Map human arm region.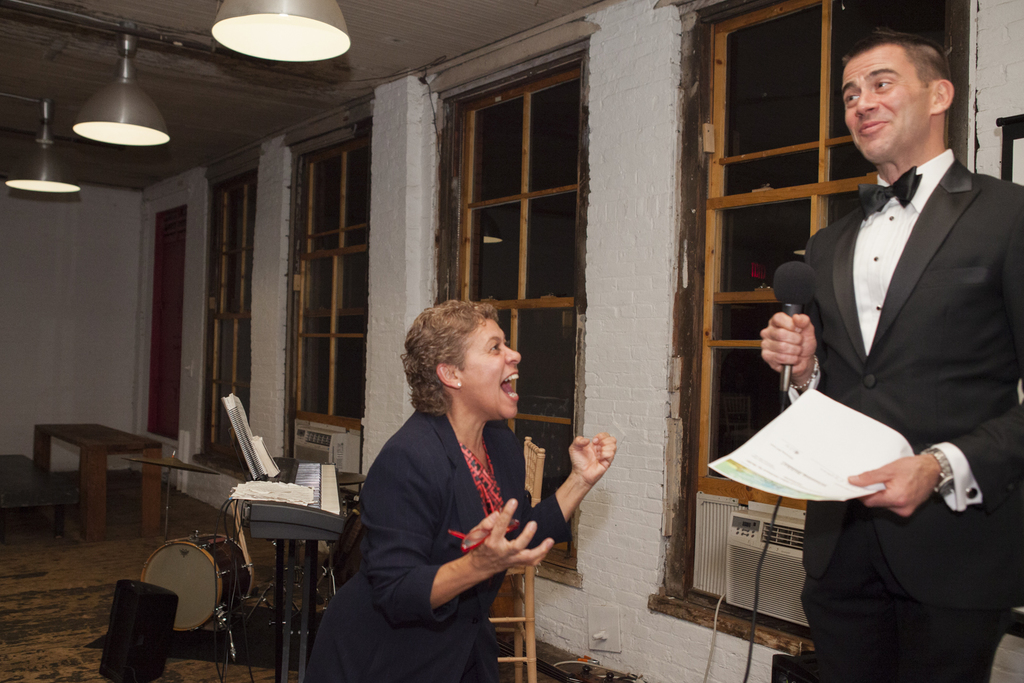
Mapped to (505, 429, 615, 544).
